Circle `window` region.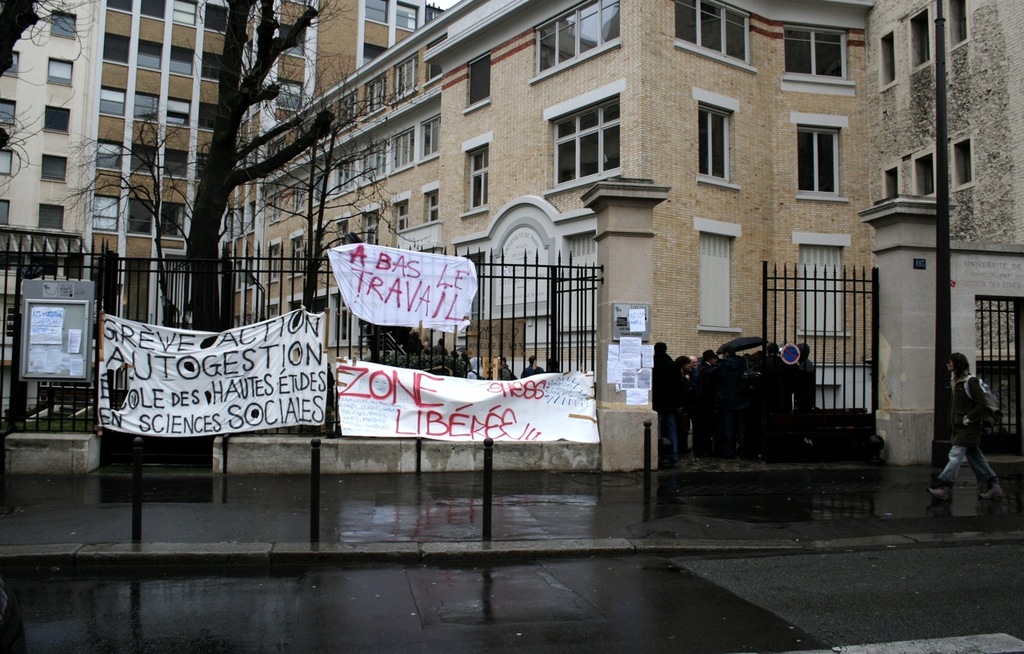
Region: rect(98, 134, 123, 171).
